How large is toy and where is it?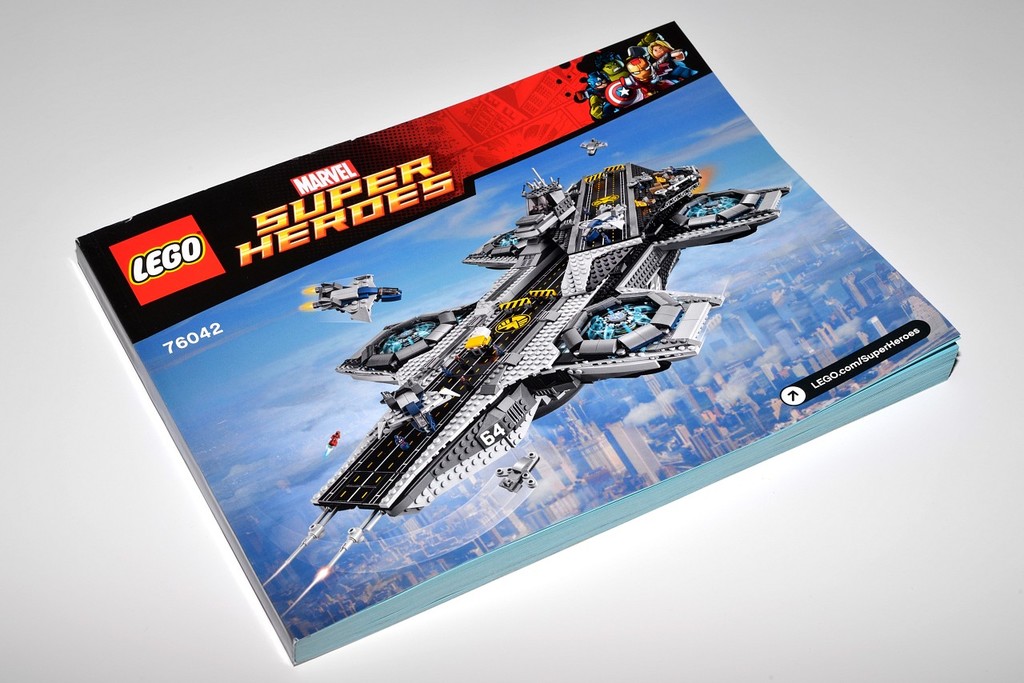
Bounding box: x1=638 y1=31 x2=701 y2=82.
